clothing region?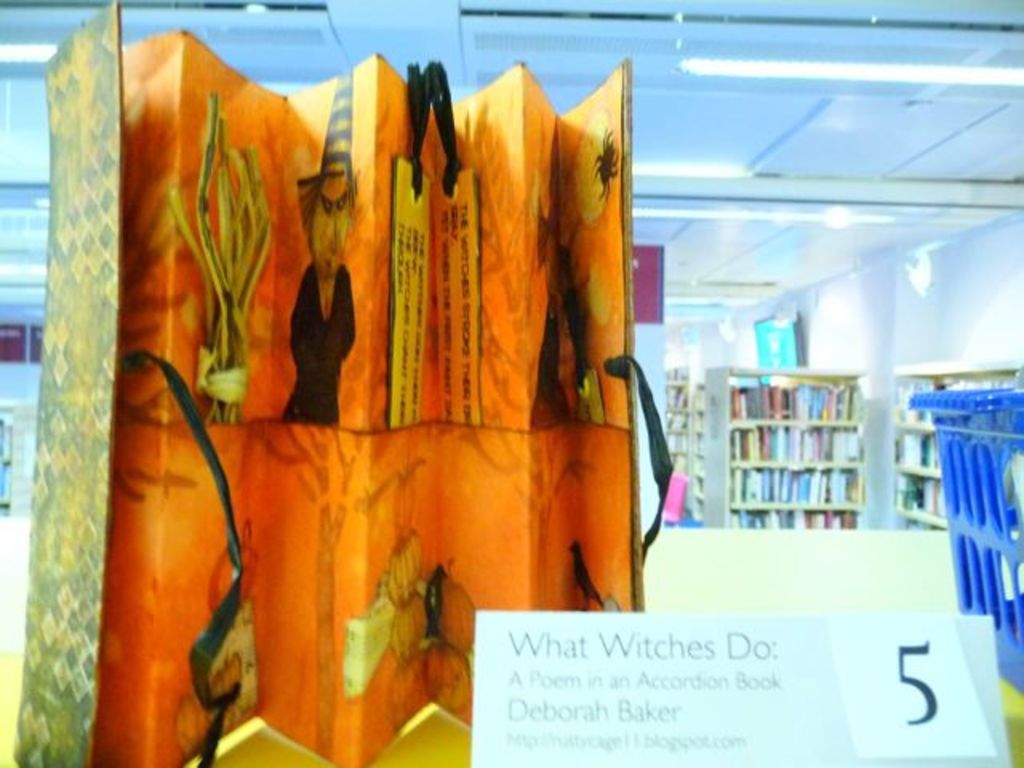
select_region(275, 258, 350, 427)
